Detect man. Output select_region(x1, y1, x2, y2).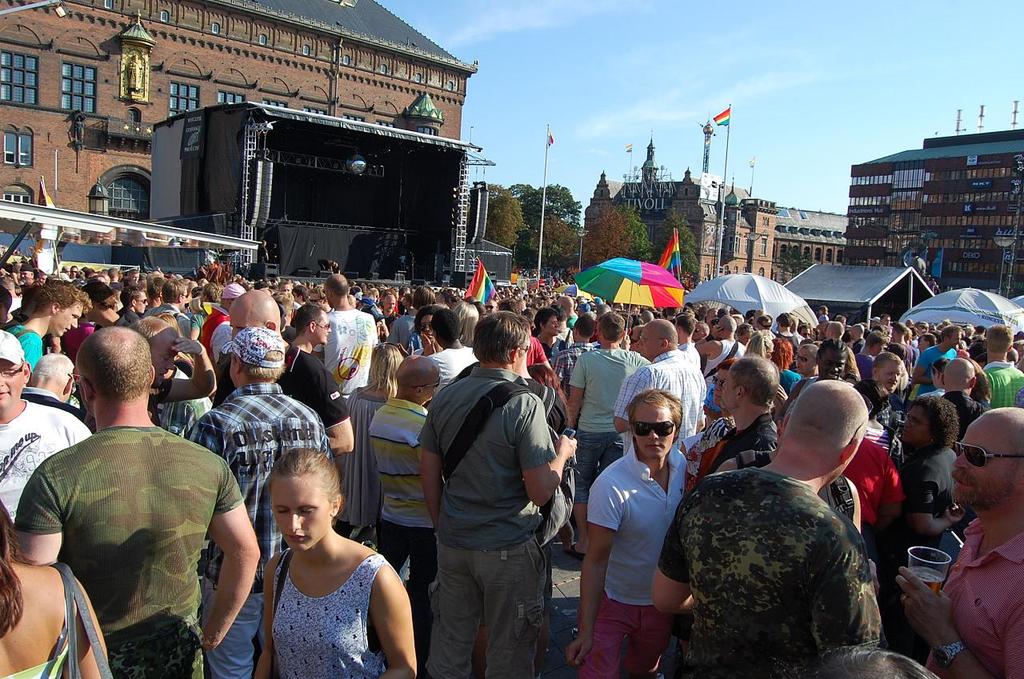
select_region(985, 326, 1023, 408).
